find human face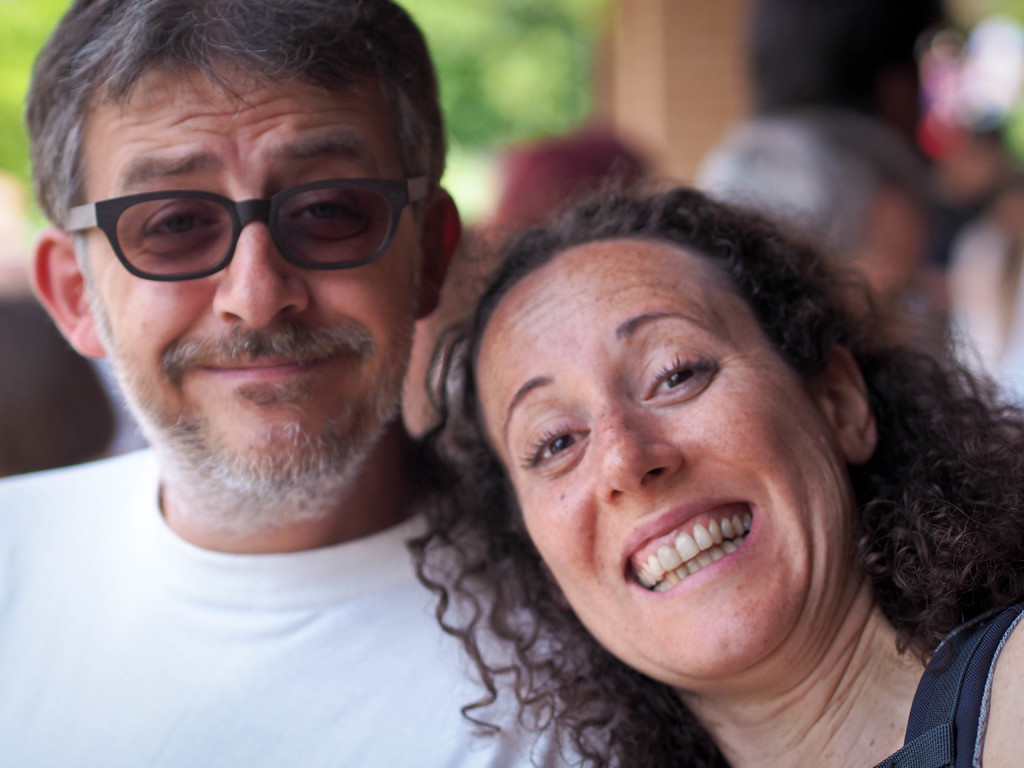
[left=80, top=65, right=428, bottom=503]
